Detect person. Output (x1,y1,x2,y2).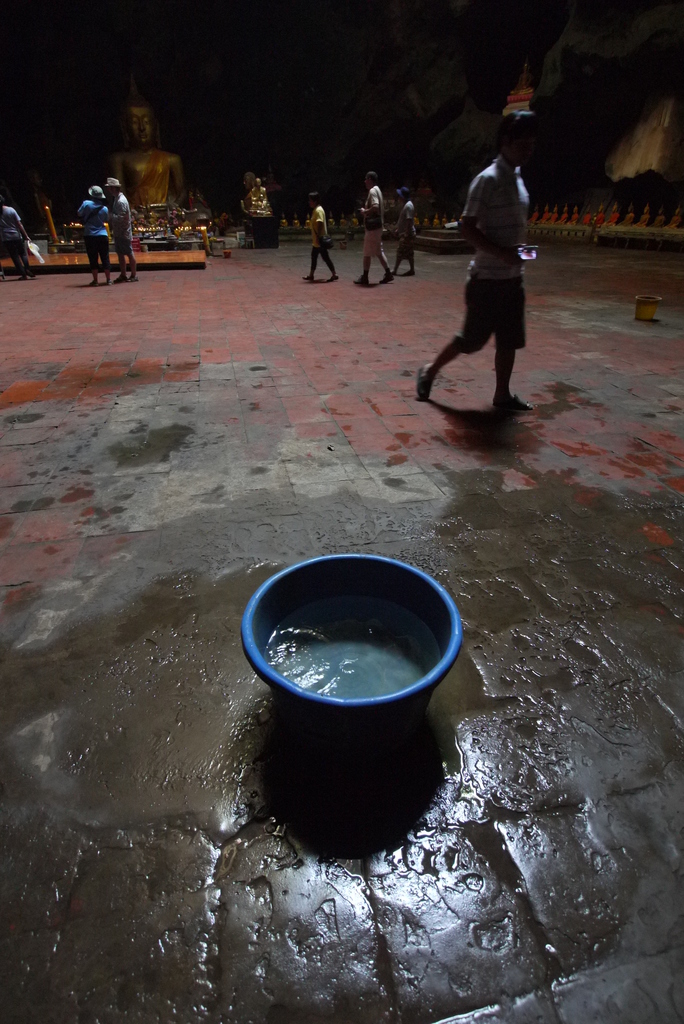
(350,170,395,289).
